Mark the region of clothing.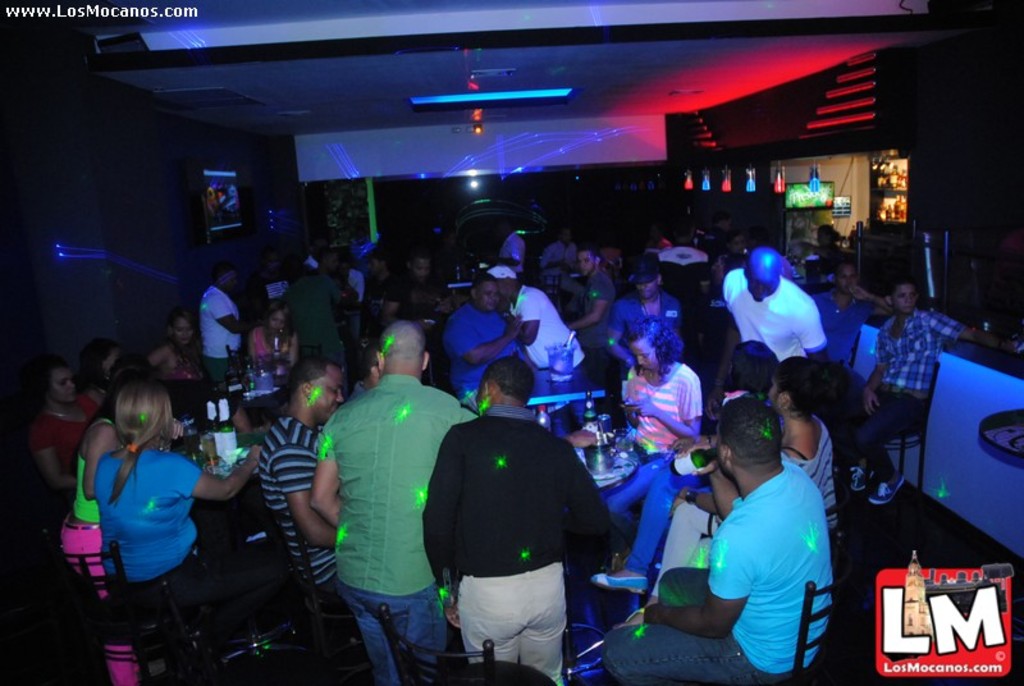
Region: [left=541, top=246, right=573, bottom=282].
